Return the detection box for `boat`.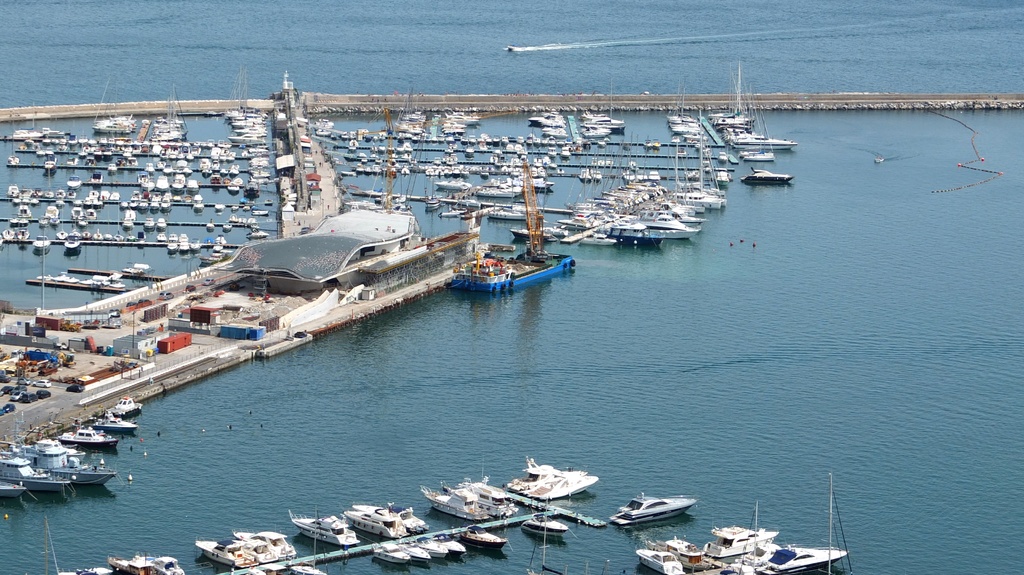
select_region(581, 233, 611, 241).
